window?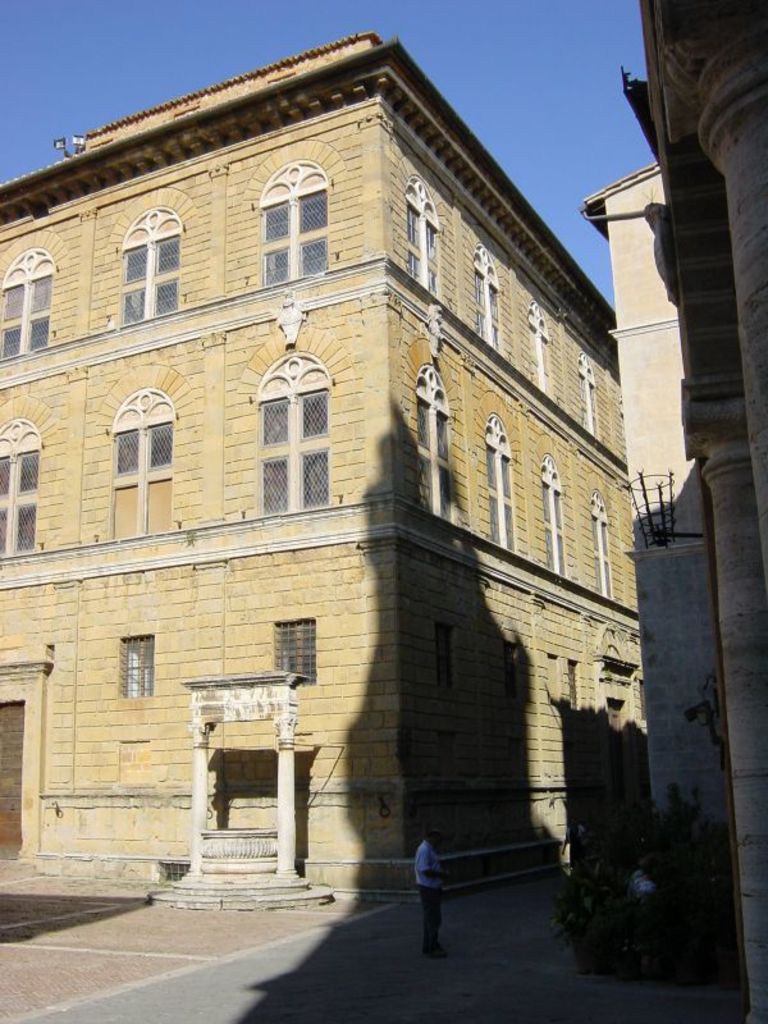
left=0, top=448, right=35, bottom=554
